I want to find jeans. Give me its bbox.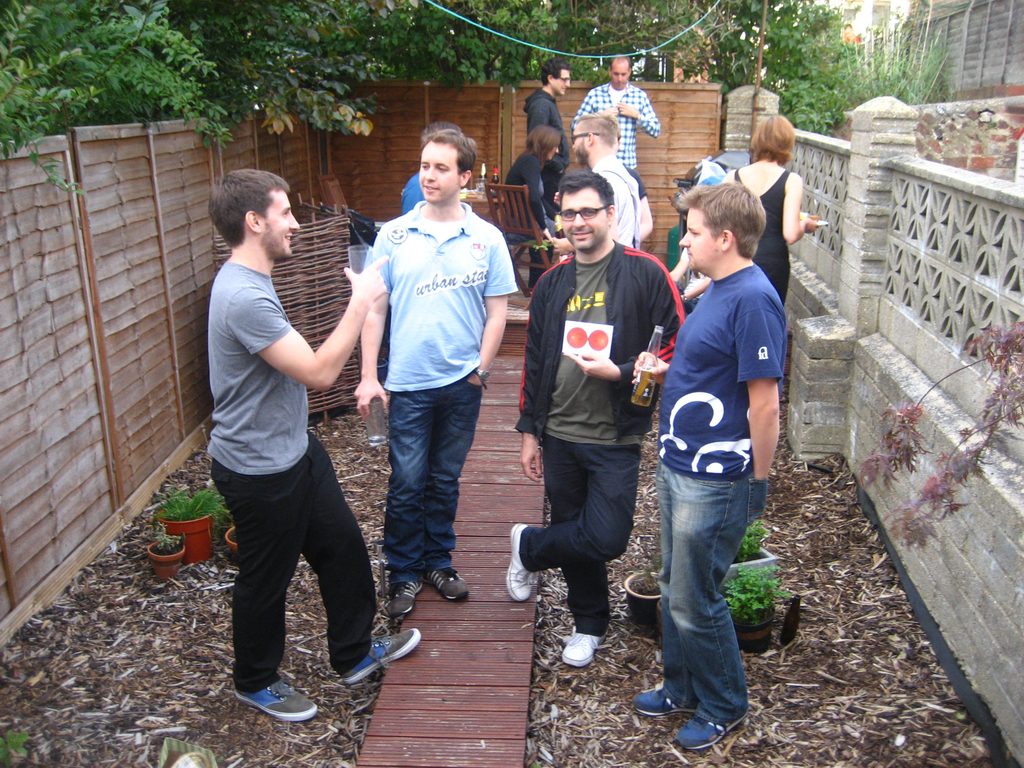
rect(646, 453, 768, 743).
